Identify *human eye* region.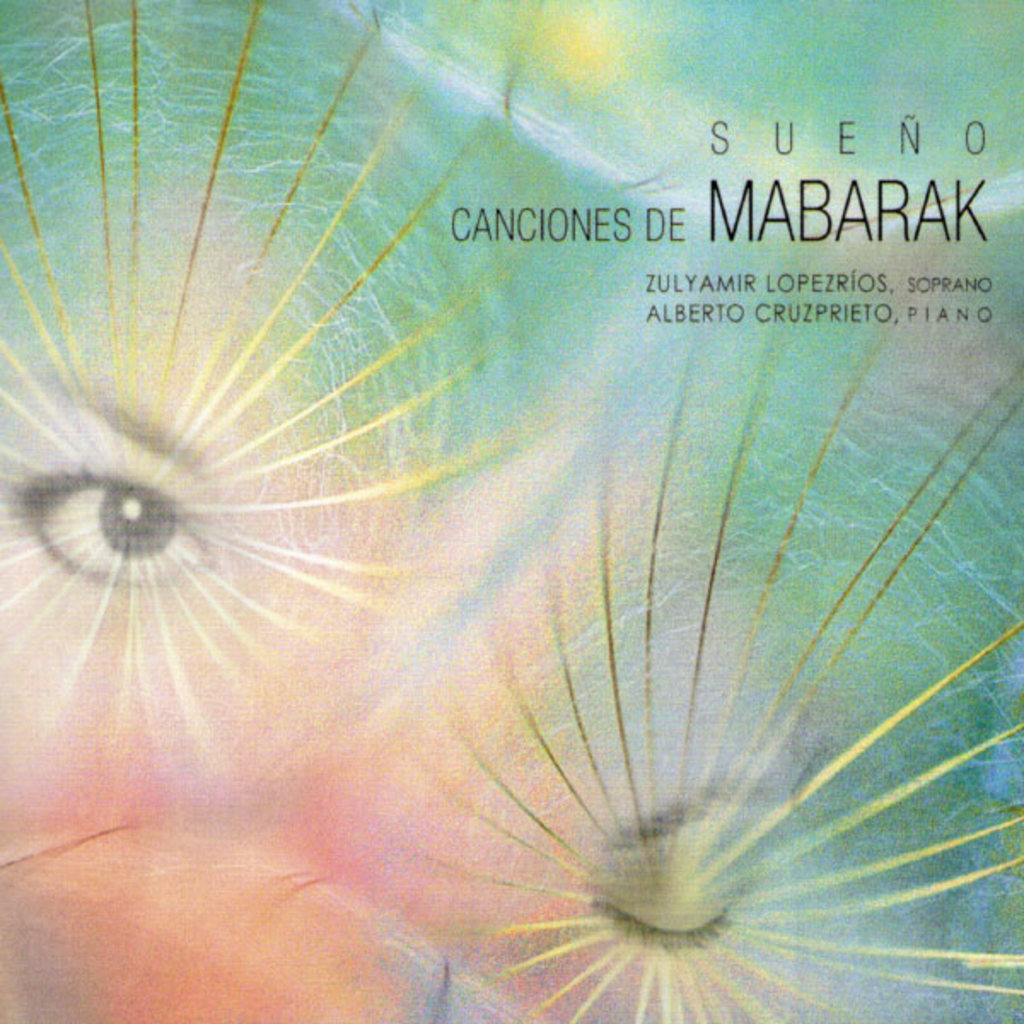
Region: bbox=[5, 456, 224, 589].
